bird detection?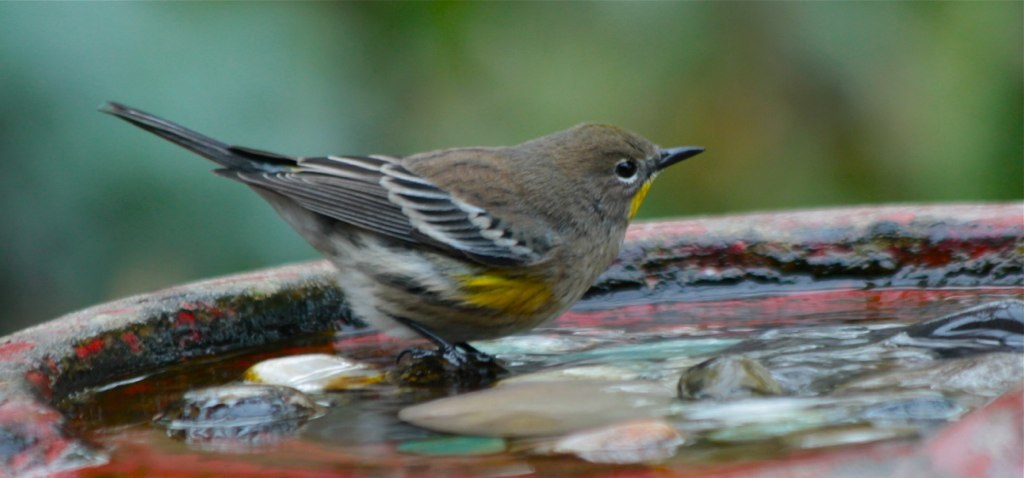
left=93, top=105, right=717, bottom=381
